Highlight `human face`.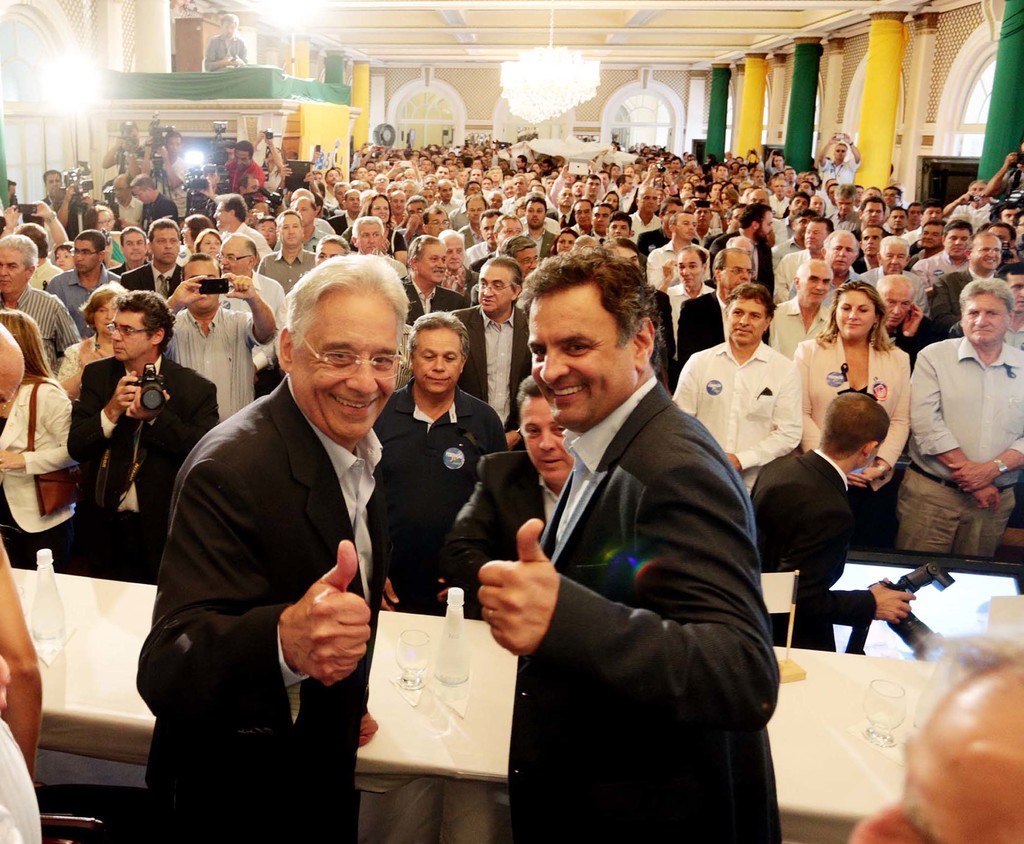
Highlighted region: bbox=[801, 262, 833, 303].
